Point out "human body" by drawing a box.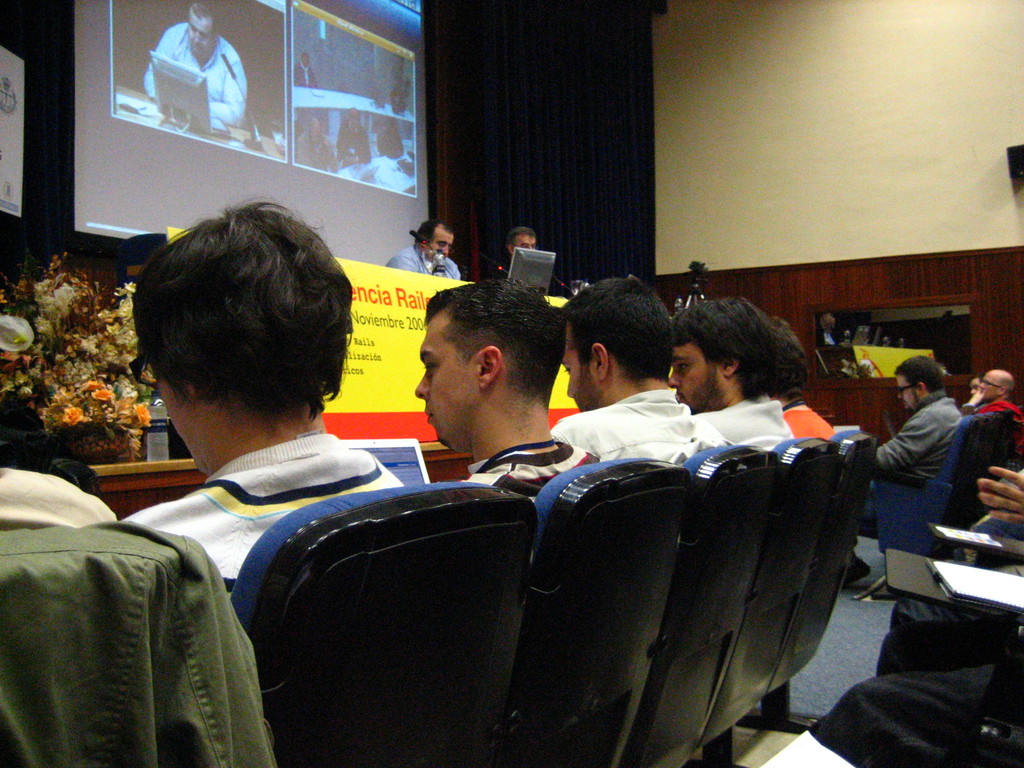
select_region(373, 109, 409, 161).
